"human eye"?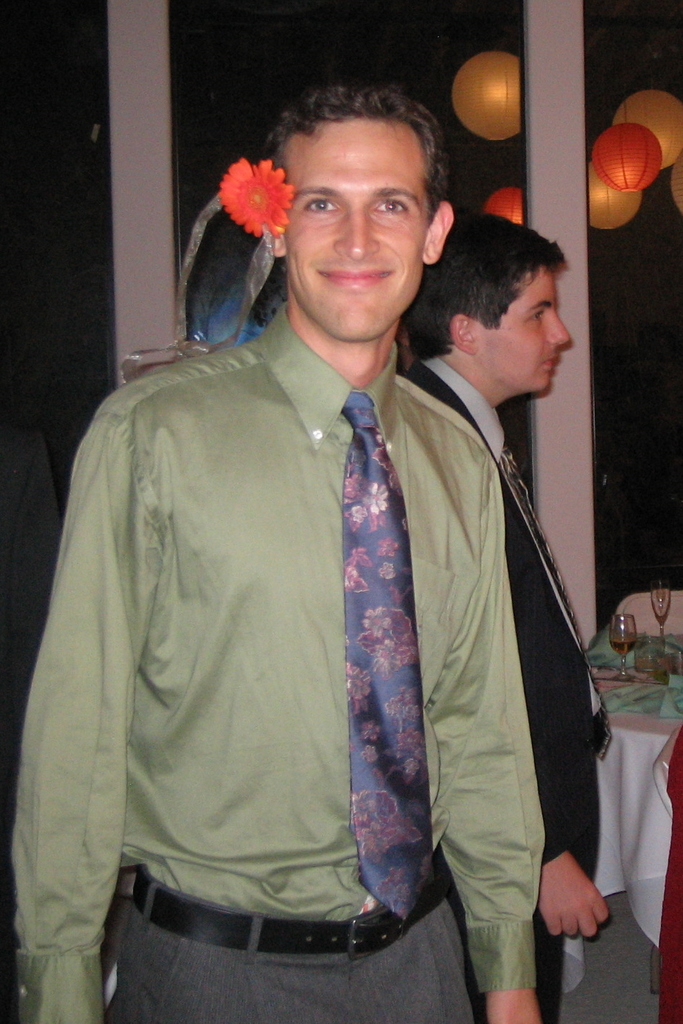
box=[525, 308, 547, 321]
